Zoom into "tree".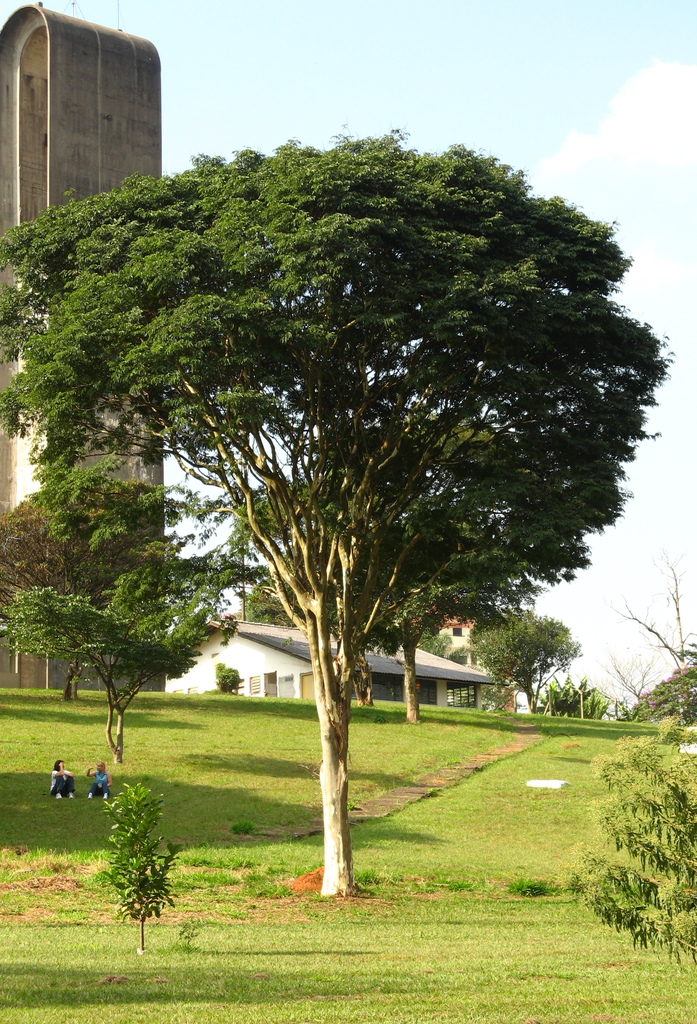
Zoom target: 464,617,587,719.
